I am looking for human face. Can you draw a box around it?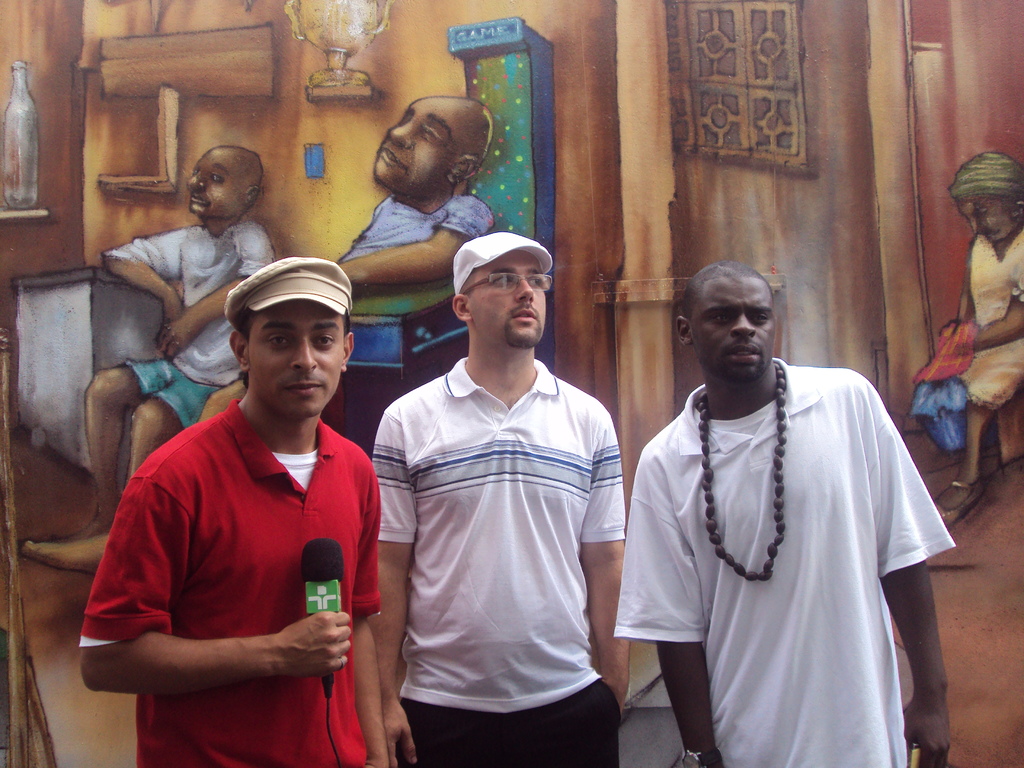
Sure, the bounding box is <box>468,249,547,349</box>.
